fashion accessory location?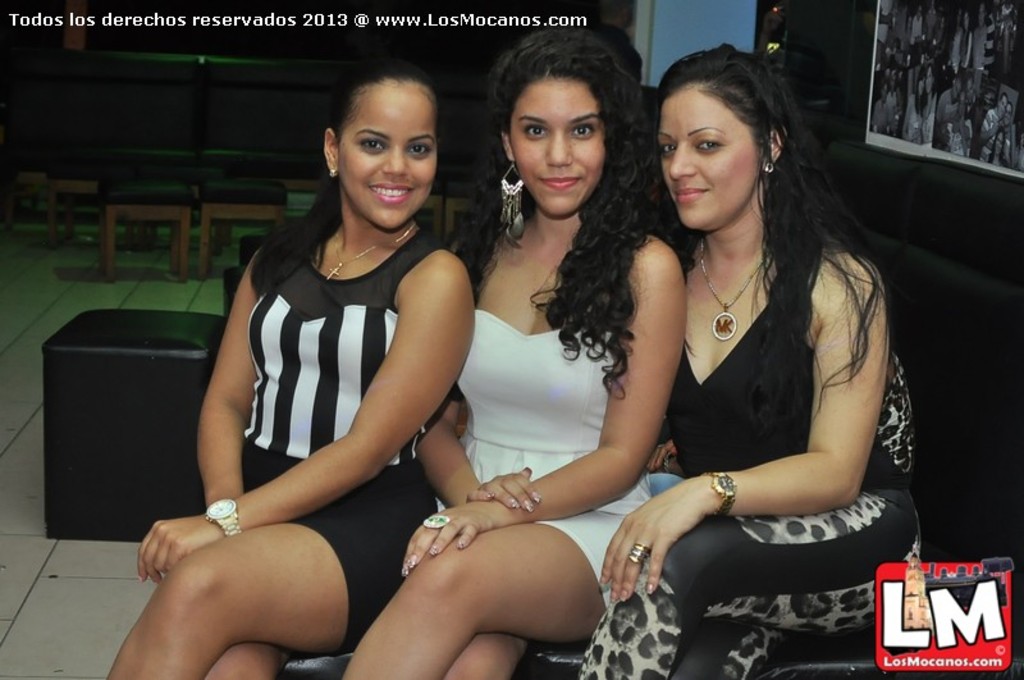
detection(206, 494, 247, 538)
